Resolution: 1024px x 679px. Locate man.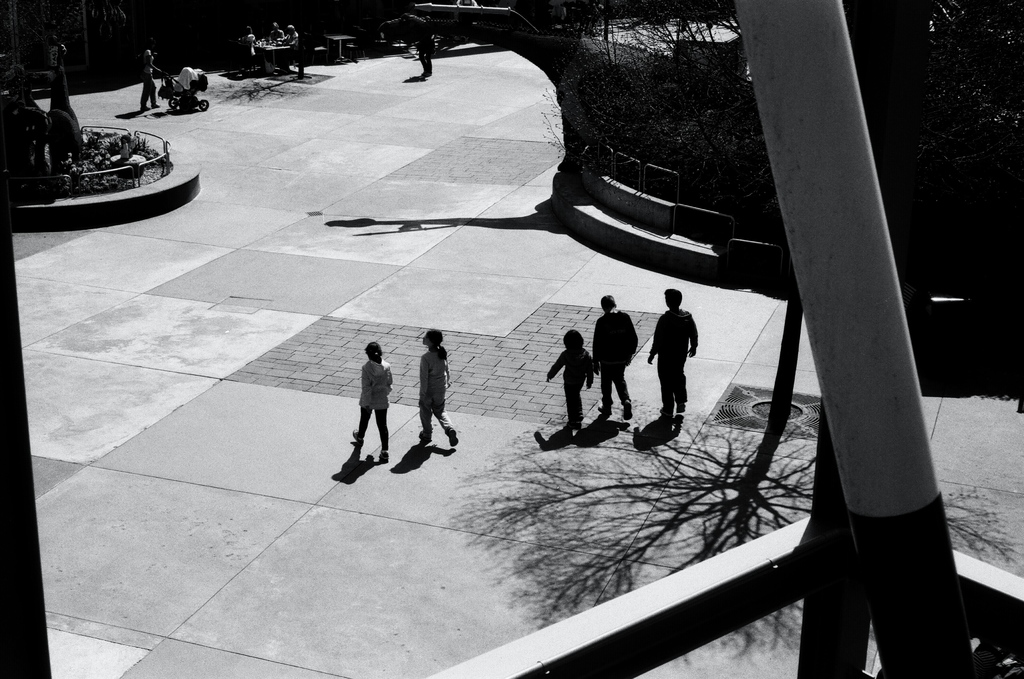
box(275, 22, 299, 76).
